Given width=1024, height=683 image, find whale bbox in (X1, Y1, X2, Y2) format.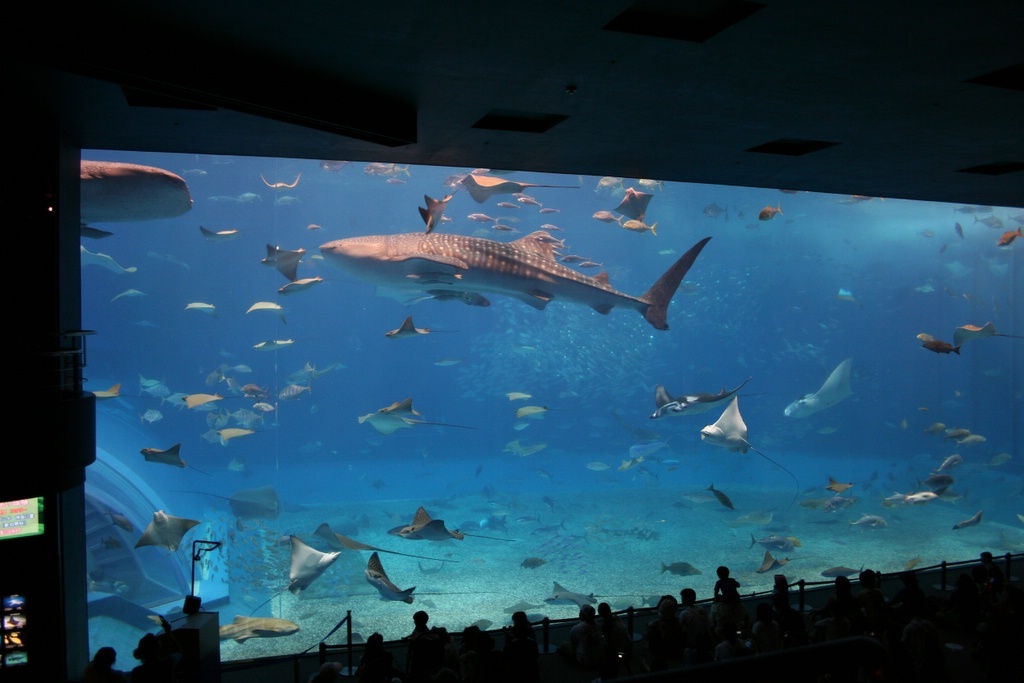
(70, 164, 198, 244).
